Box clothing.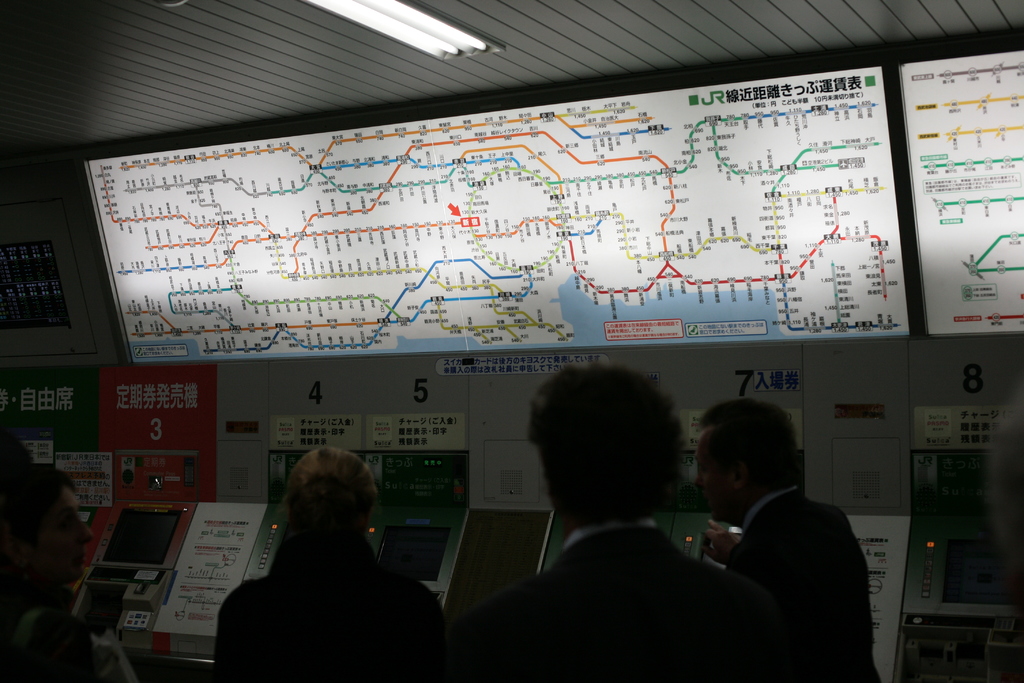
region(440, 529, 806, 682).
